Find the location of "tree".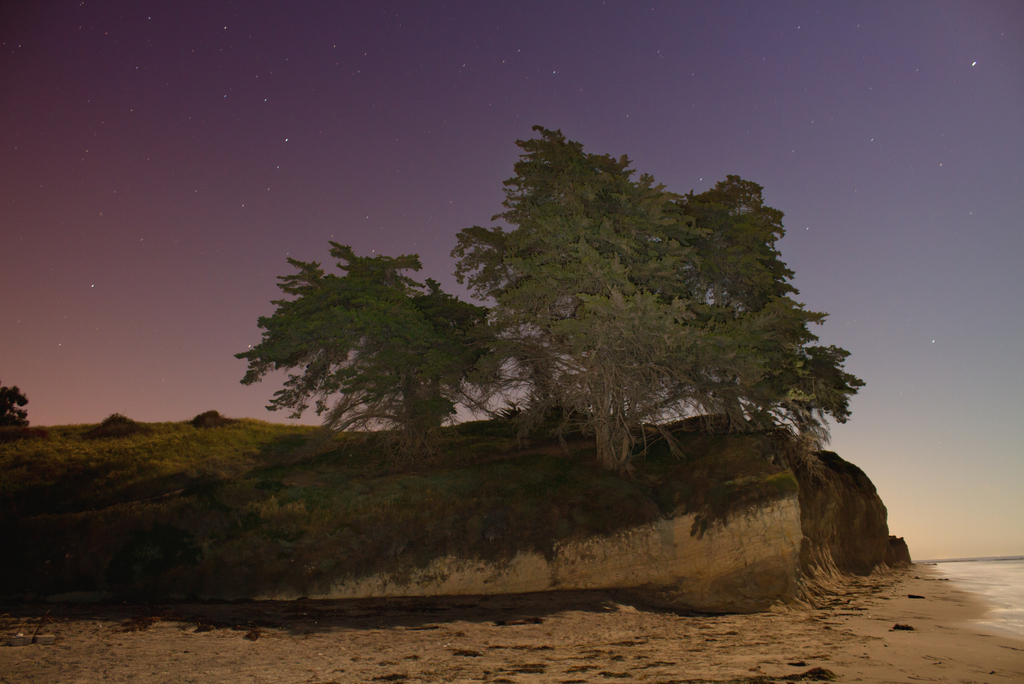
Location: select_region(0, 384, 28, 427).
